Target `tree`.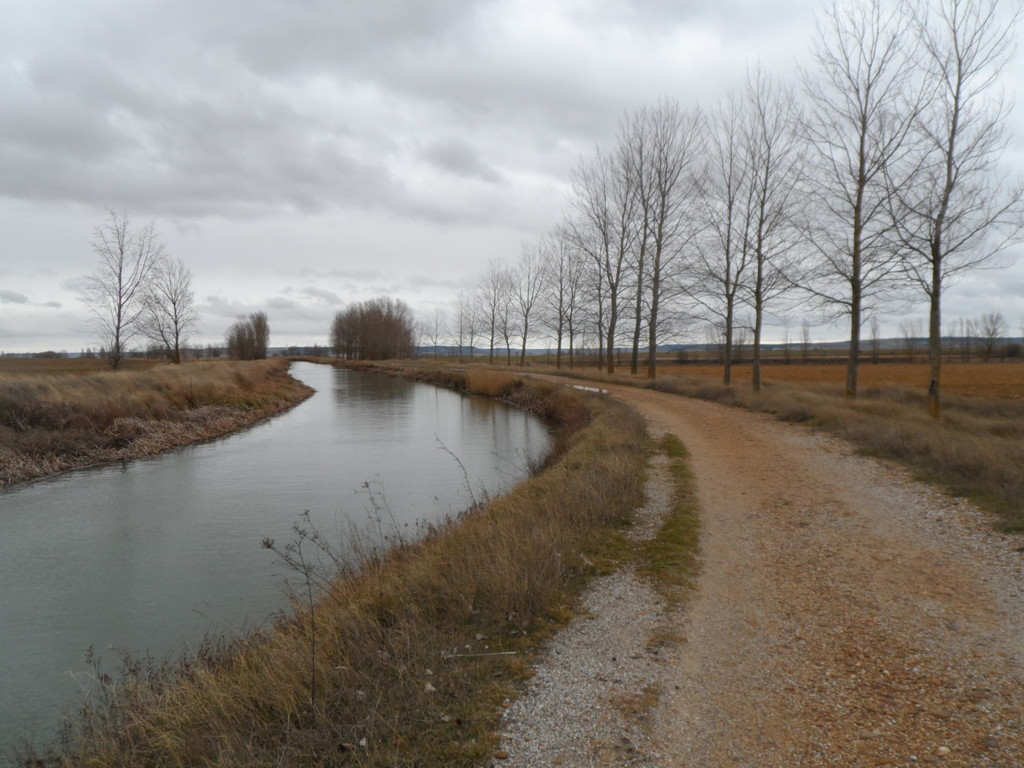
Target region: {"left": 452, "top": 291, "right": 485, "bottom": 359}.
